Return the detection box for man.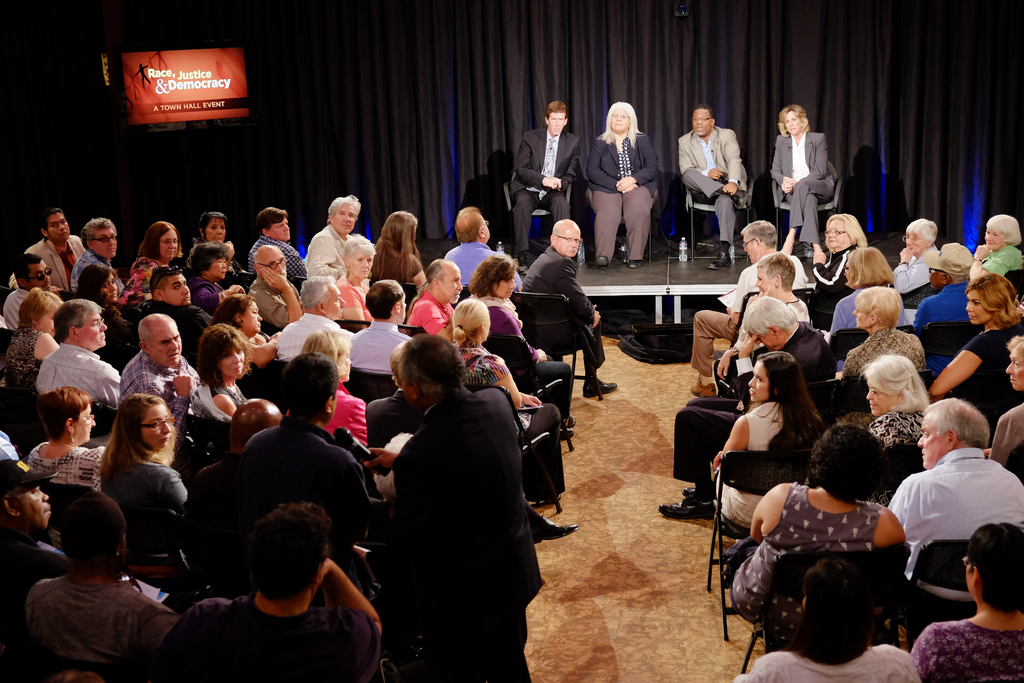
region(517, 217, 617, 397).
